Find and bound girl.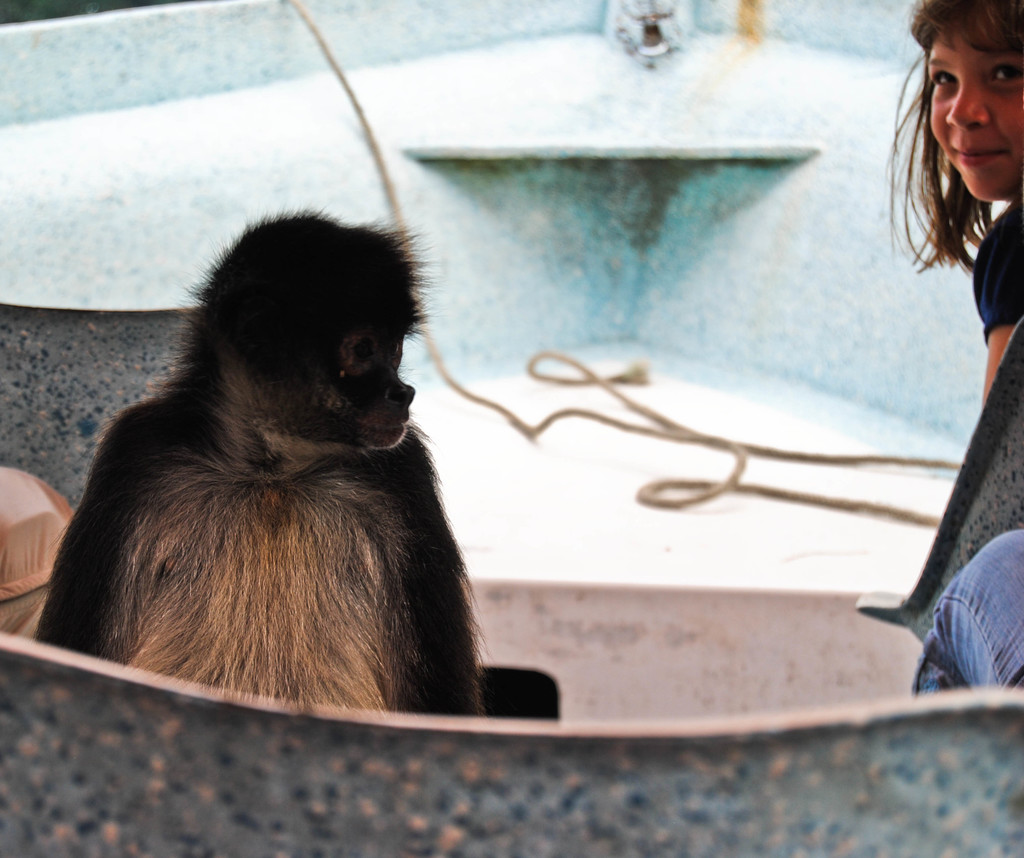
Bound: 877 0 1023 686.
